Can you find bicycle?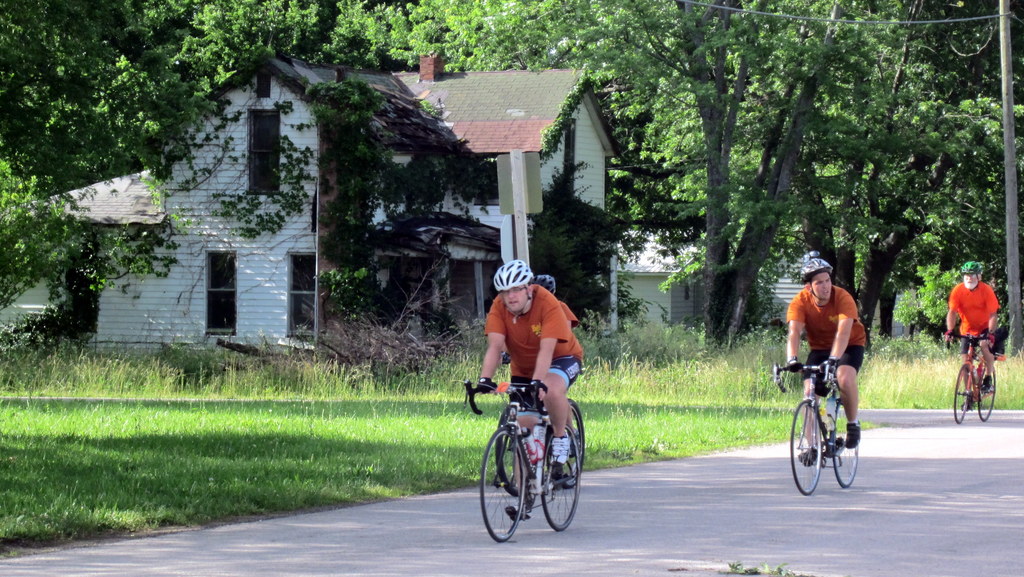
Yes, bounding box: x1=942, y1=328, x2=996, y2=425.
